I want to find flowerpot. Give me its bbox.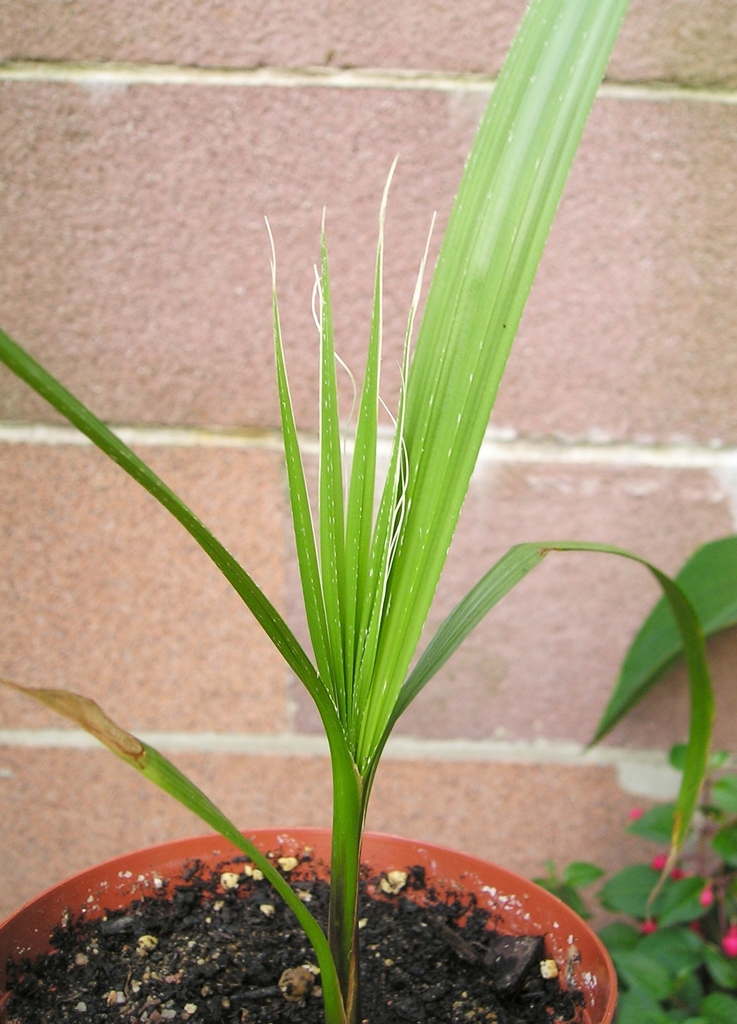
33:802:637:1014.
